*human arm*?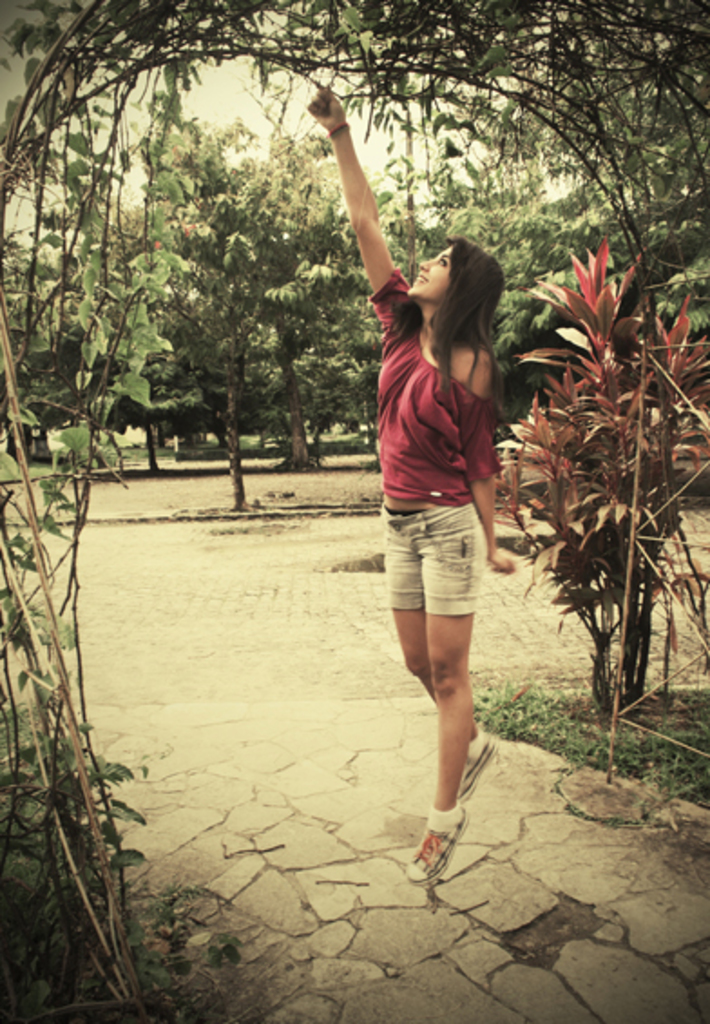
box(319, 103, 438, 341)
